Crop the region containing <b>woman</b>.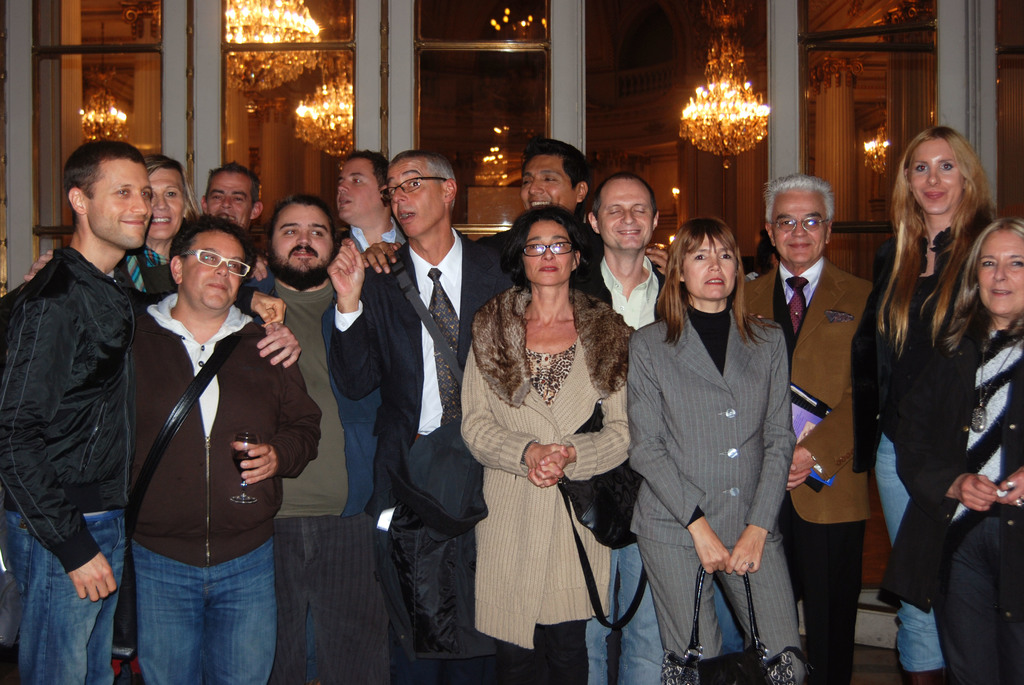
Crop region: [852,127,995,684].
